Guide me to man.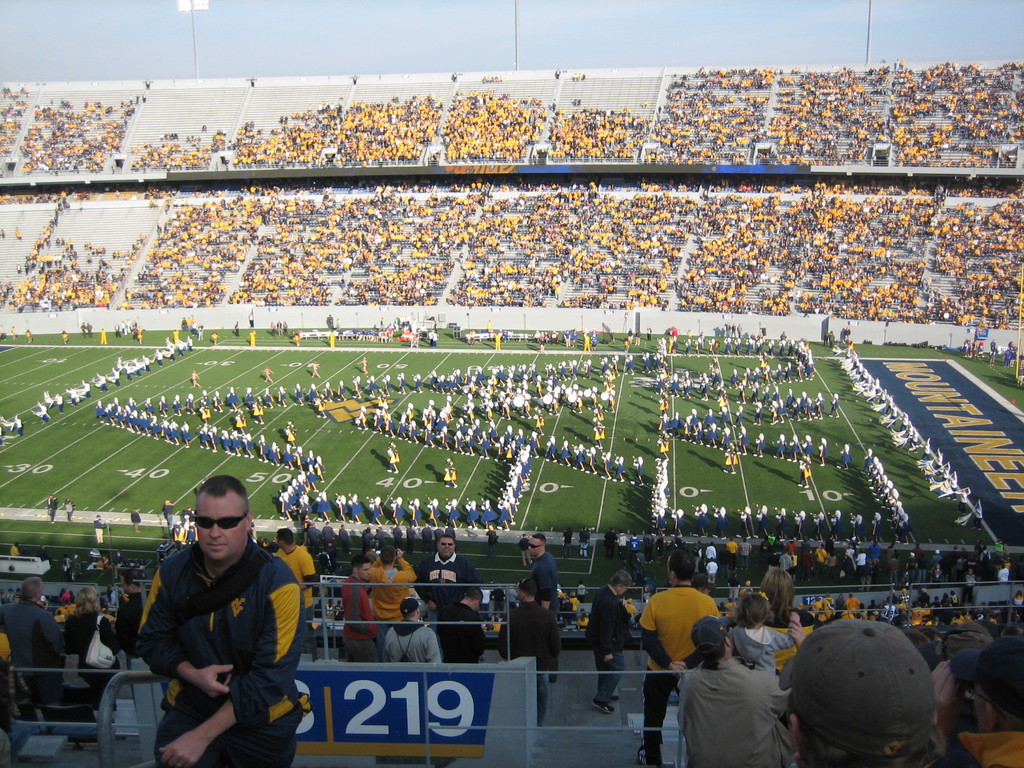
Guidance: Rect(136, 323, 143, 349).
